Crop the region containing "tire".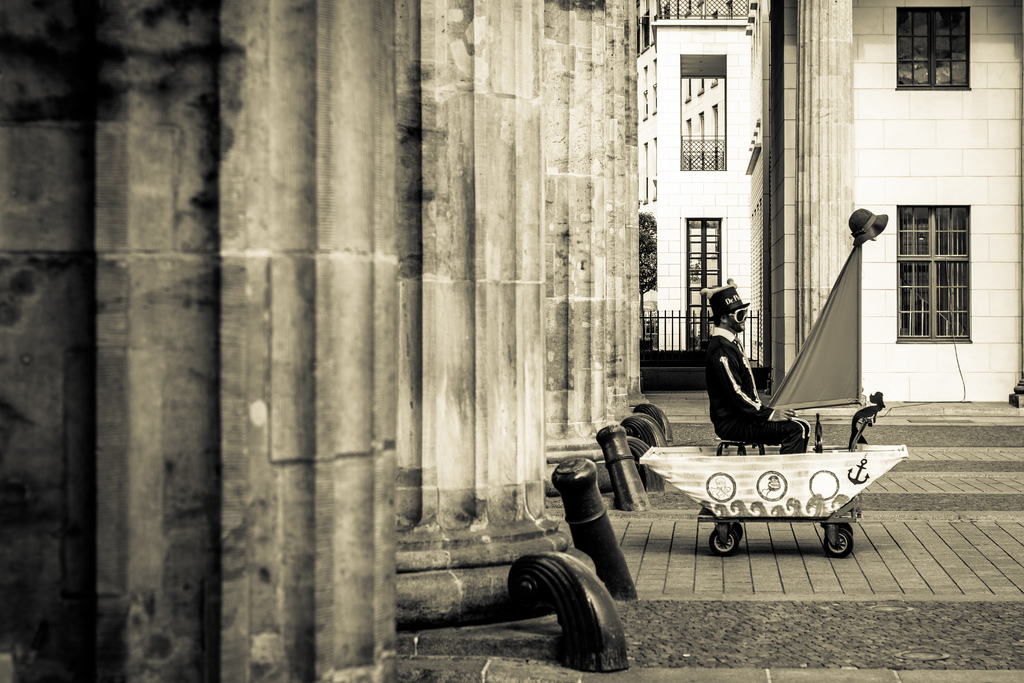
Crop region: [707,523,734,552].
